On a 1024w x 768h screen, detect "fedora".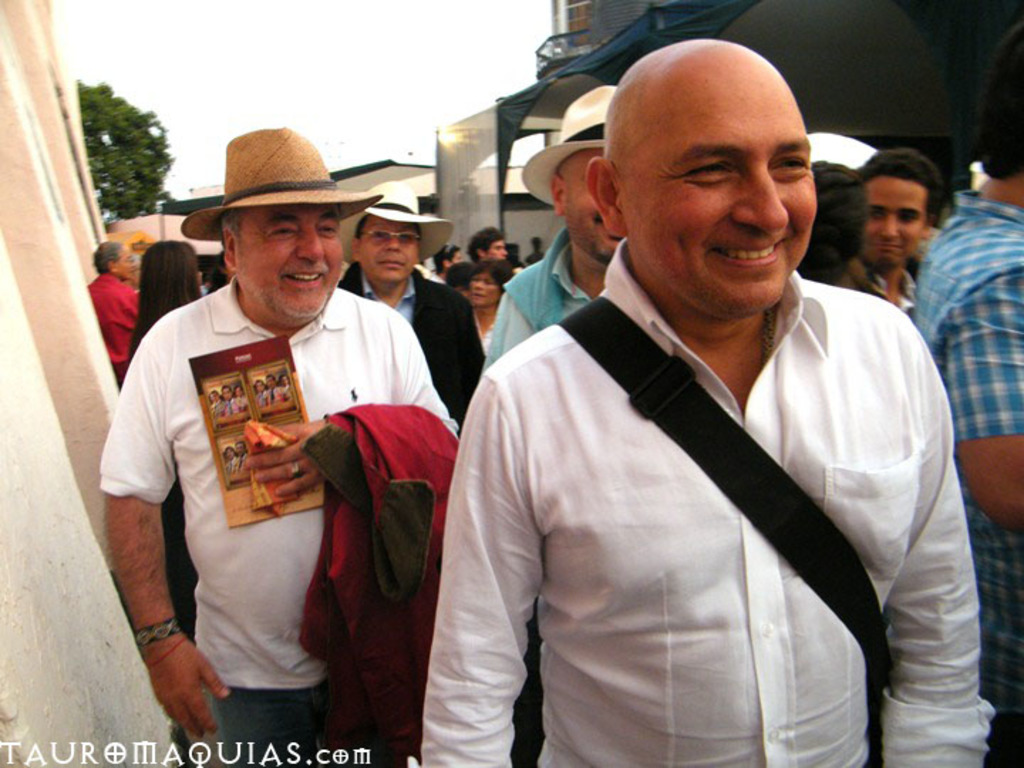
519, 78, 609, 208.
